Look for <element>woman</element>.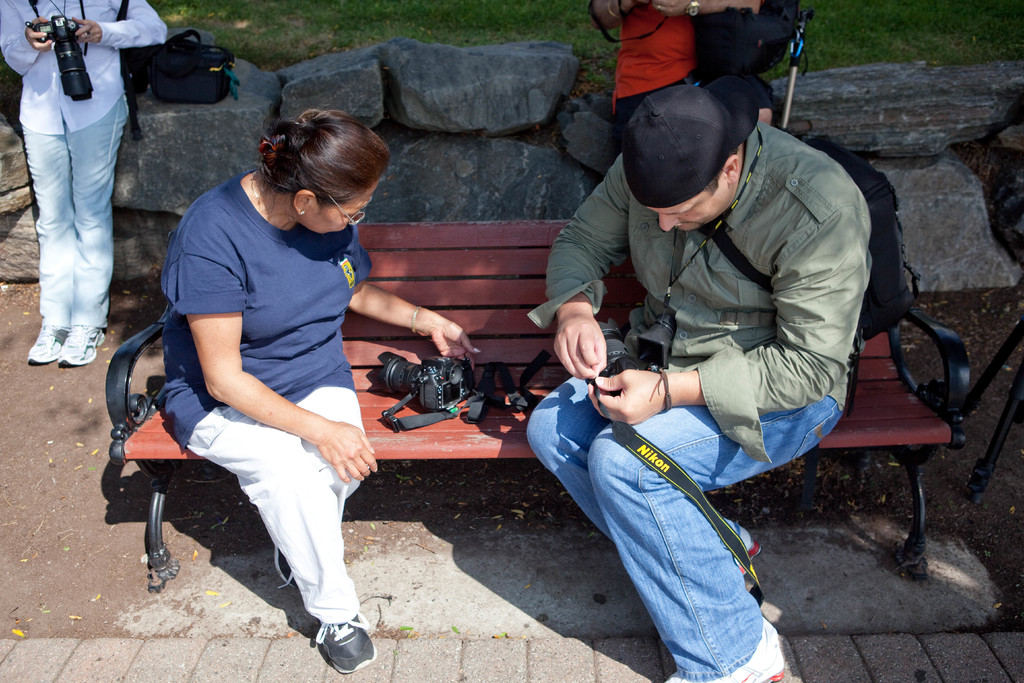
Found: (0, 0, 164, 365).
